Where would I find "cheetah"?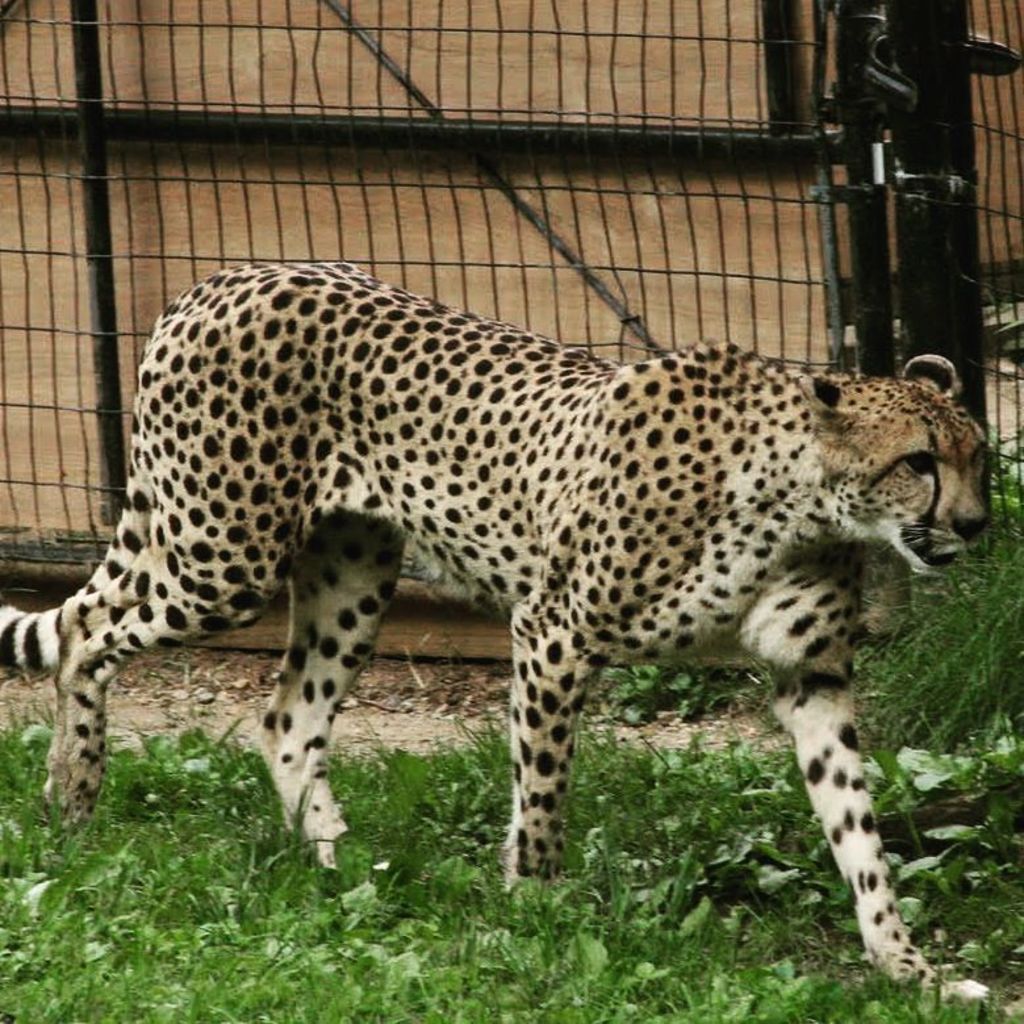
At {"left": 0, "top": 252, "right": 999, "bottom": 1013}.
